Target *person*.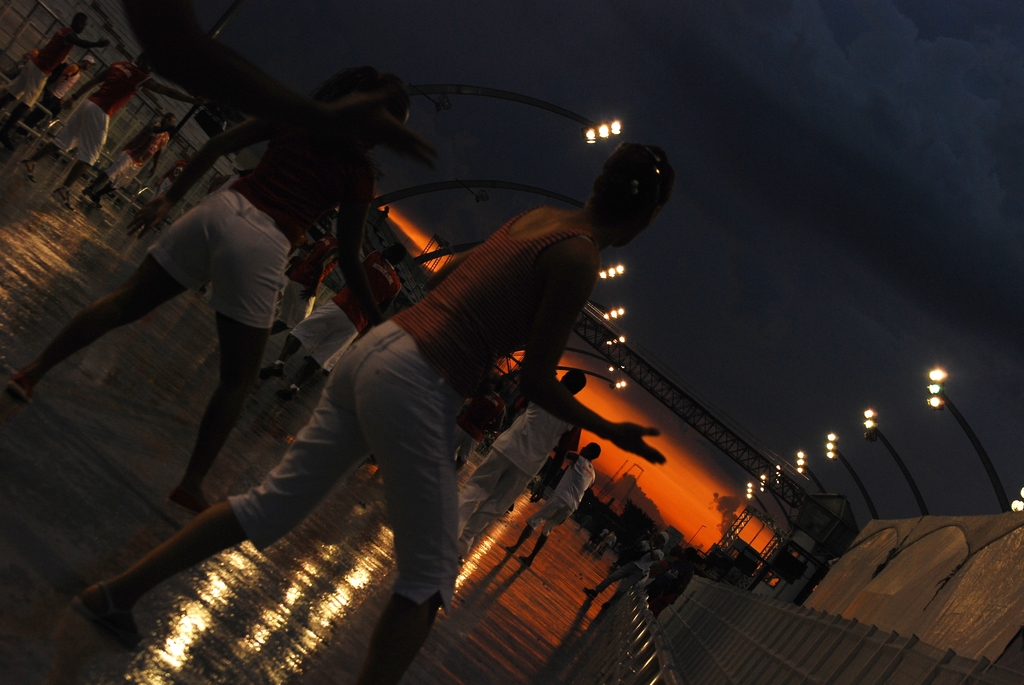
Target region: 581:524:665:611.
